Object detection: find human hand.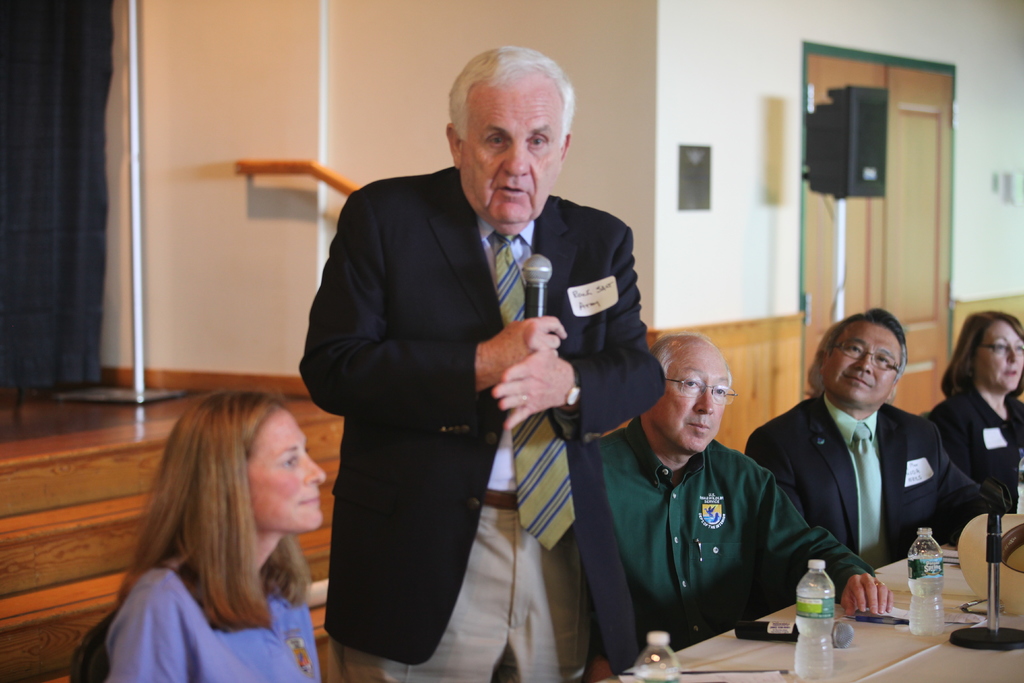
x1=488, y1=315, x2=569, y2=389.
